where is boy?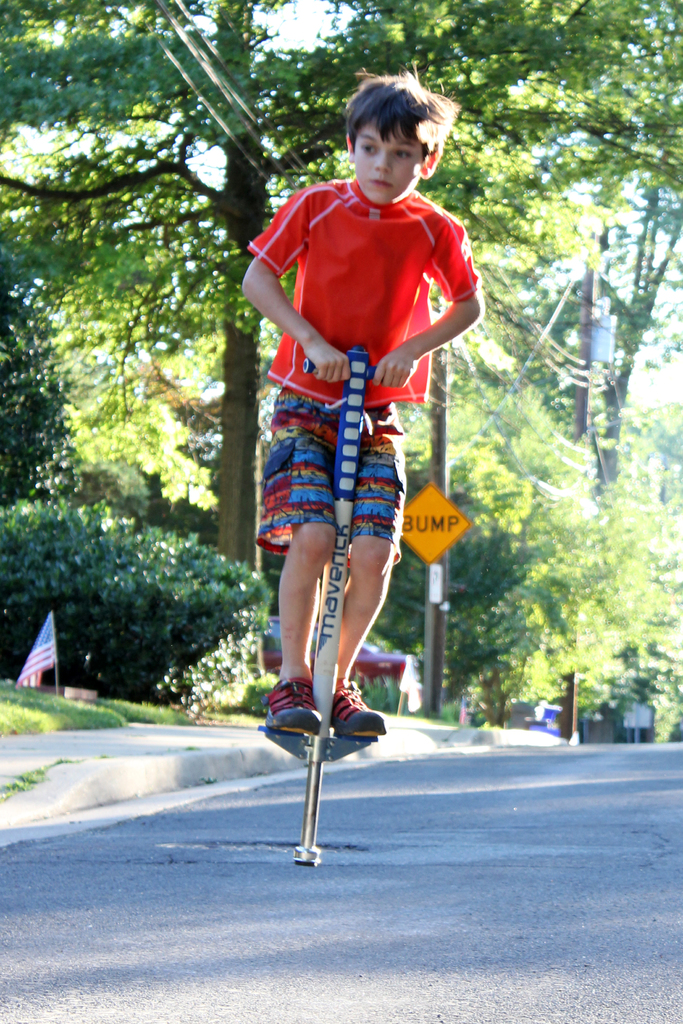
box=[249, 72, 486, 733].
